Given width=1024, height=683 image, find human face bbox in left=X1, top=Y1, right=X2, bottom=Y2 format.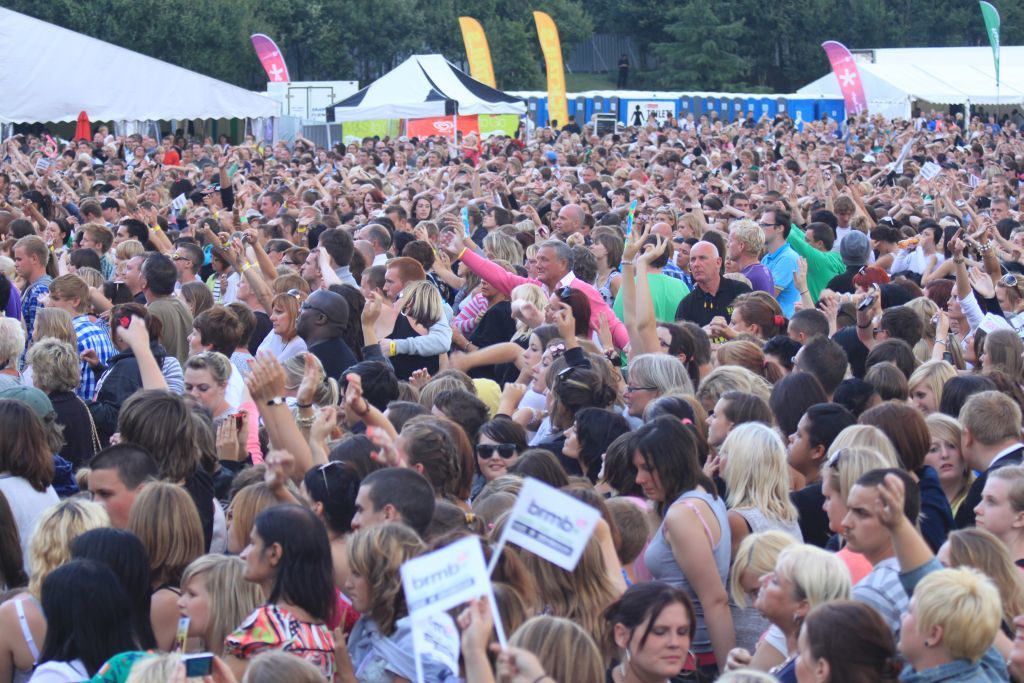
left=535, top=248, right=559, bottom=277.
